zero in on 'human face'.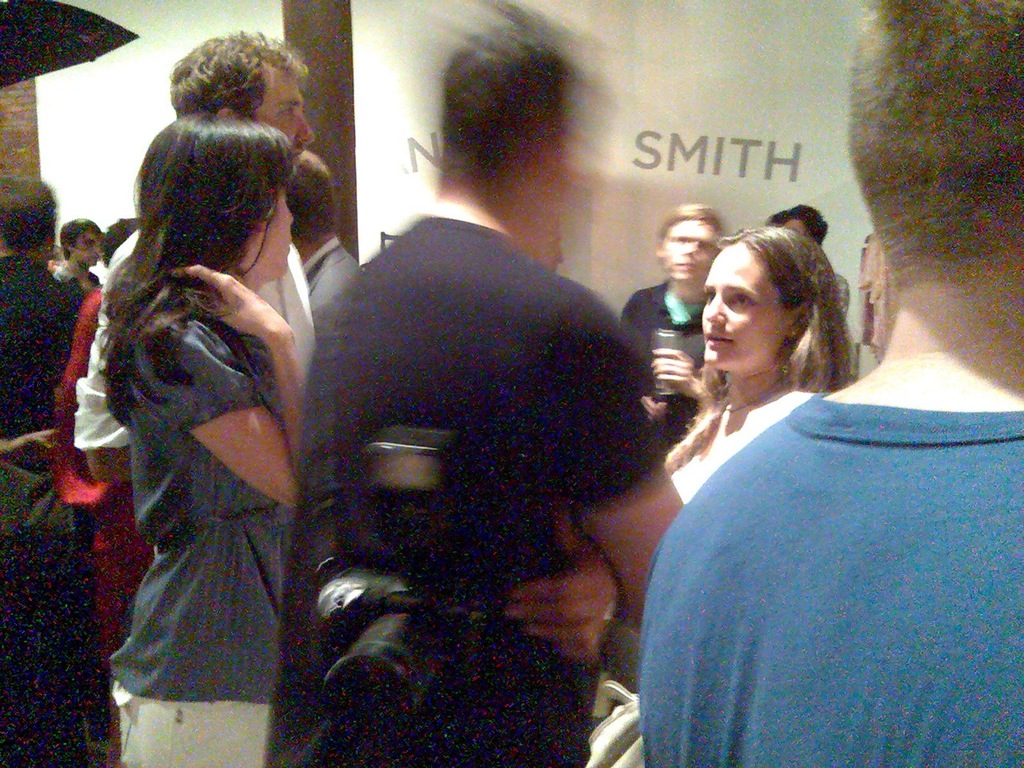
Zeroed in: left=263, top=63, right=313, bottom=170.
